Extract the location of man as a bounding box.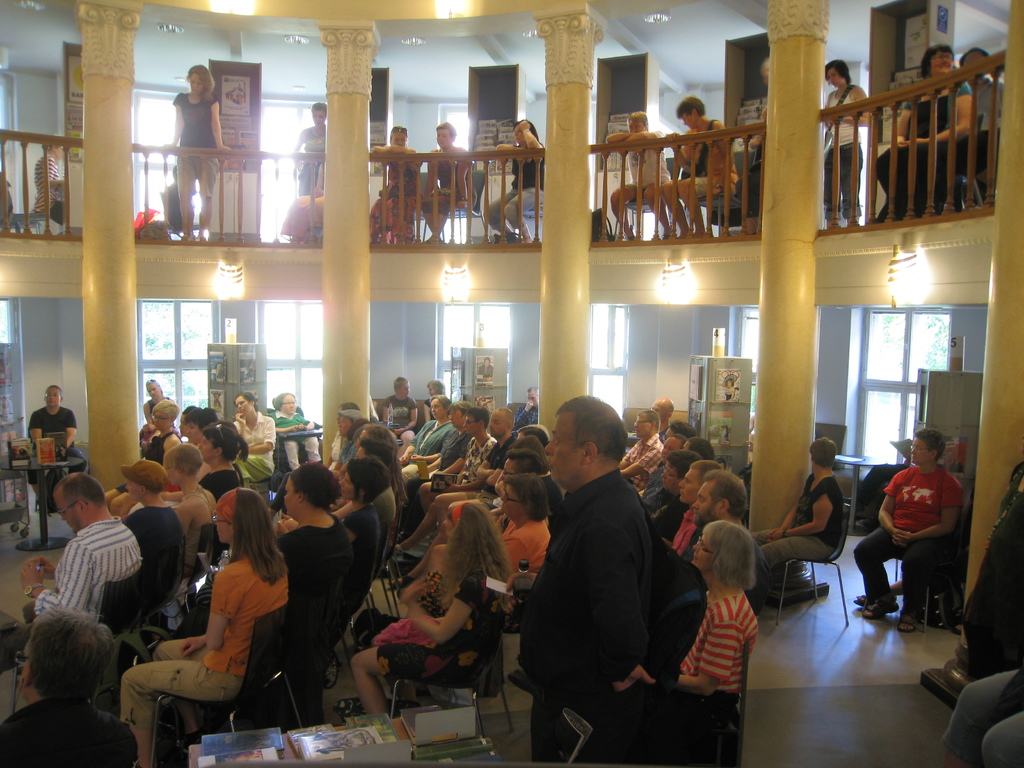
{"x1": 0, "y1": 477, "x2": 141, "y2": 660}.
